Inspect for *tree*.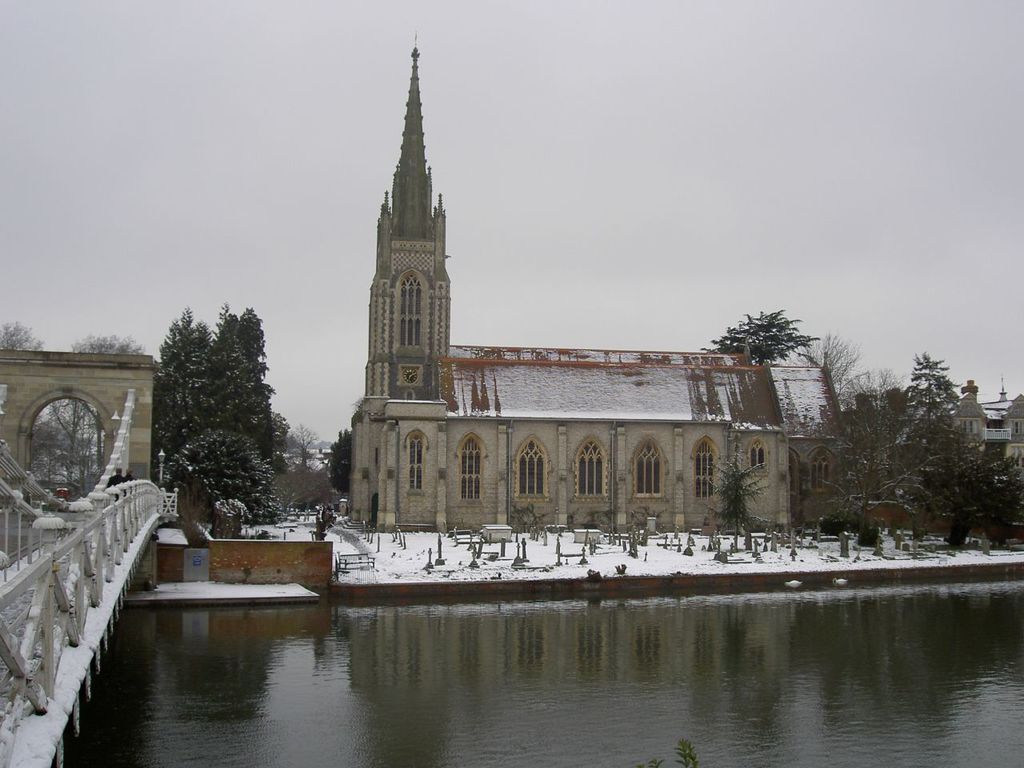
Inspection: (838,358,906,405).
